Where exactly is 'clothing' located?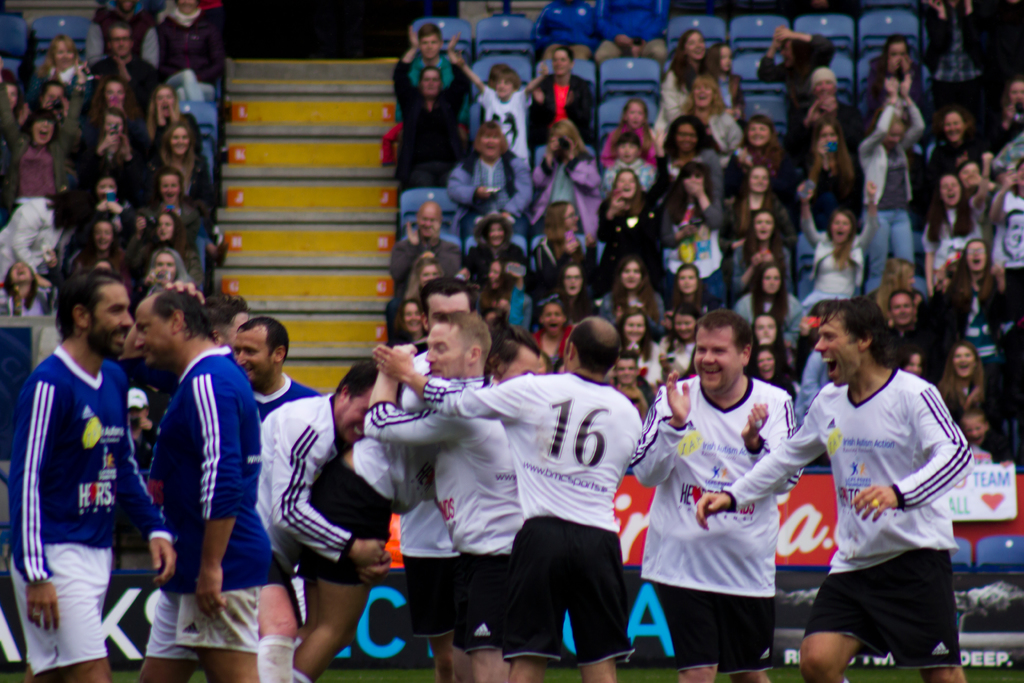
Its bounding box is detection(158, 0, 222, 94).
